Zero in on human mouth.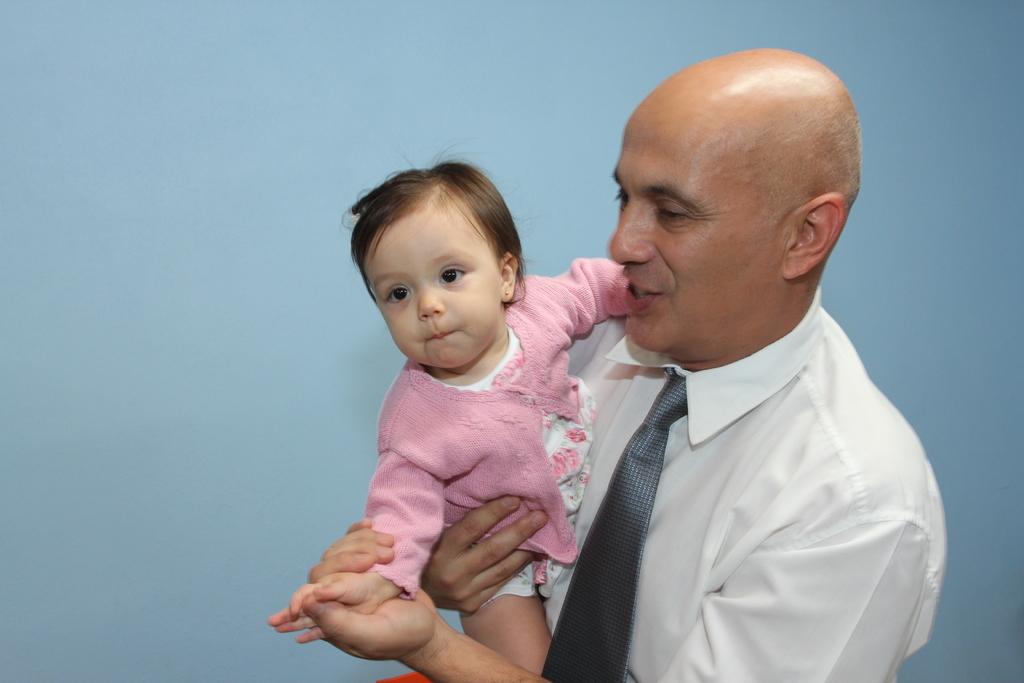
Zeroed in: 423,329,461,342.
